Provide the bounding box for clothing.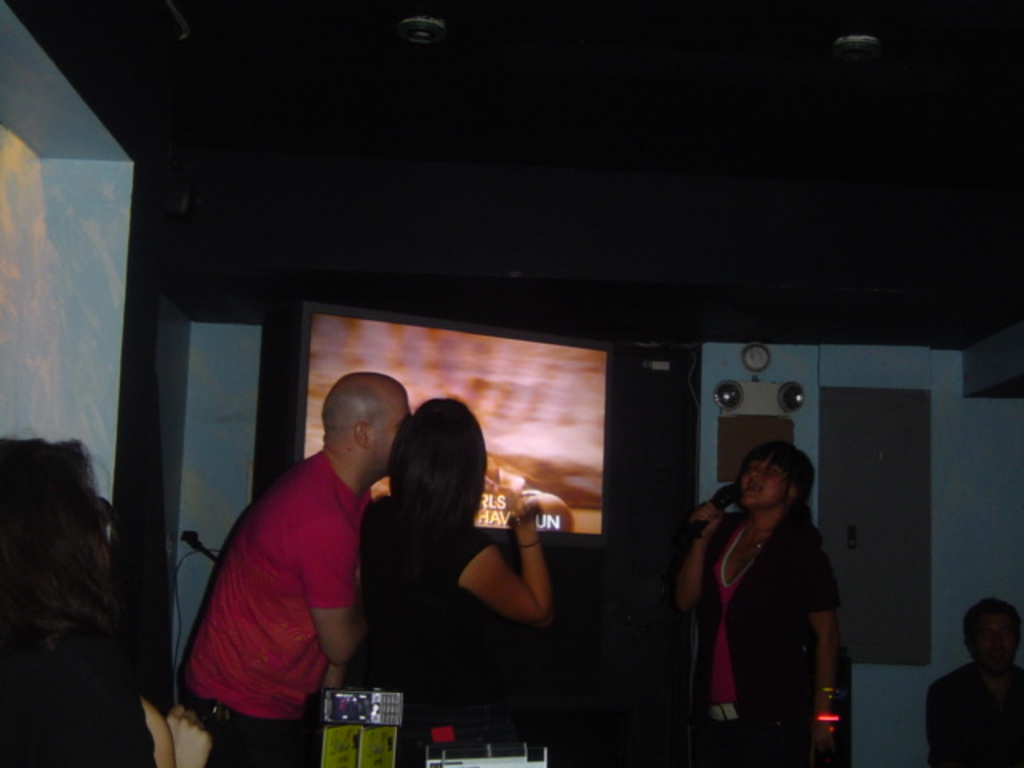
pyautogui.locateOnScreen(355, 475, 496, 766).
